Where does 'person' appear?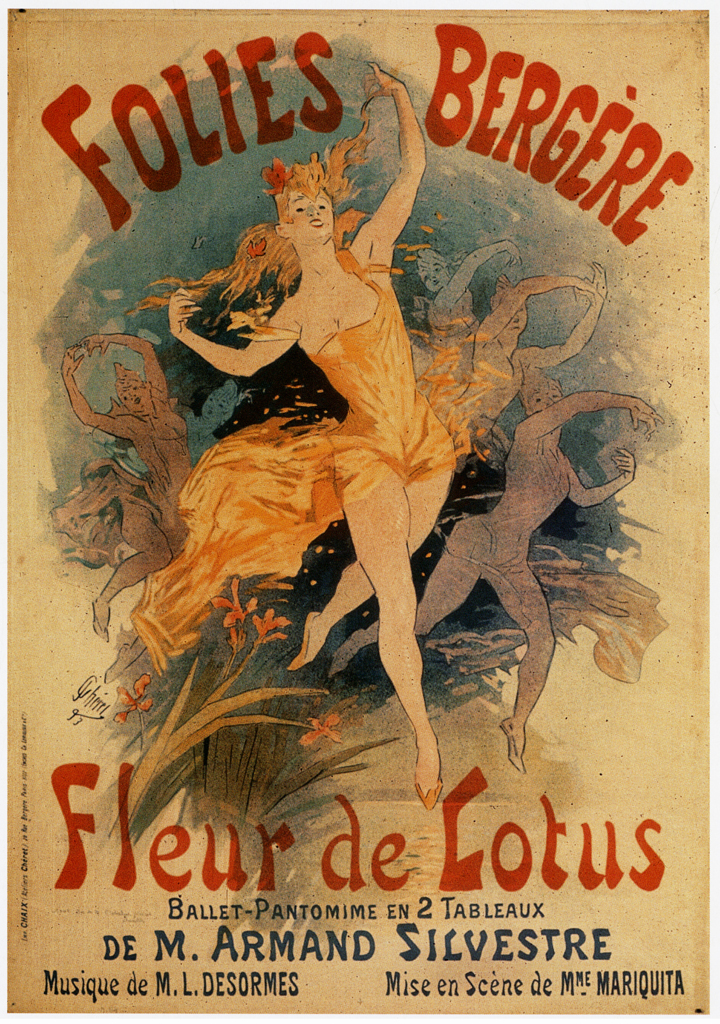
Appears at BBox(450, 258, 604, 455).
